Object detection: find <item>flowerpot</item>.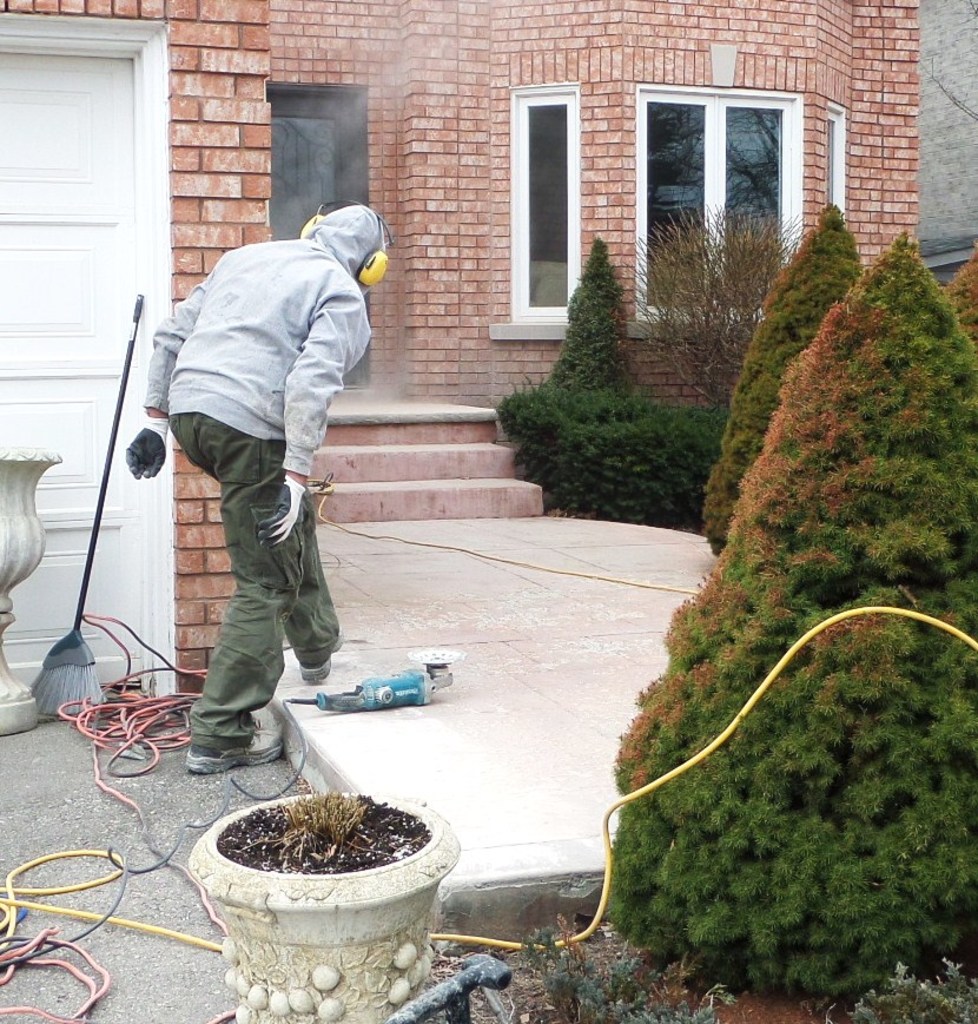
bbox=[184, 782, 464, 1005].
